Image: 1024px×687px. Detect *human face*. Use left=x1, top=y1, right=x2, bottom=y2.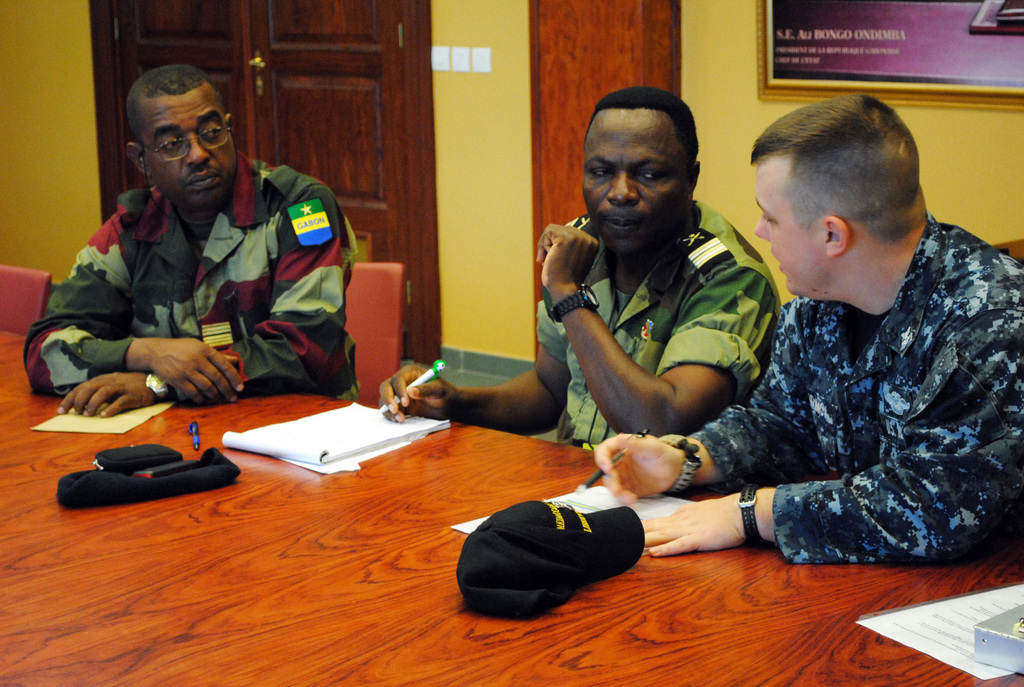
left=148, top=102, right=239, bottom=209.
